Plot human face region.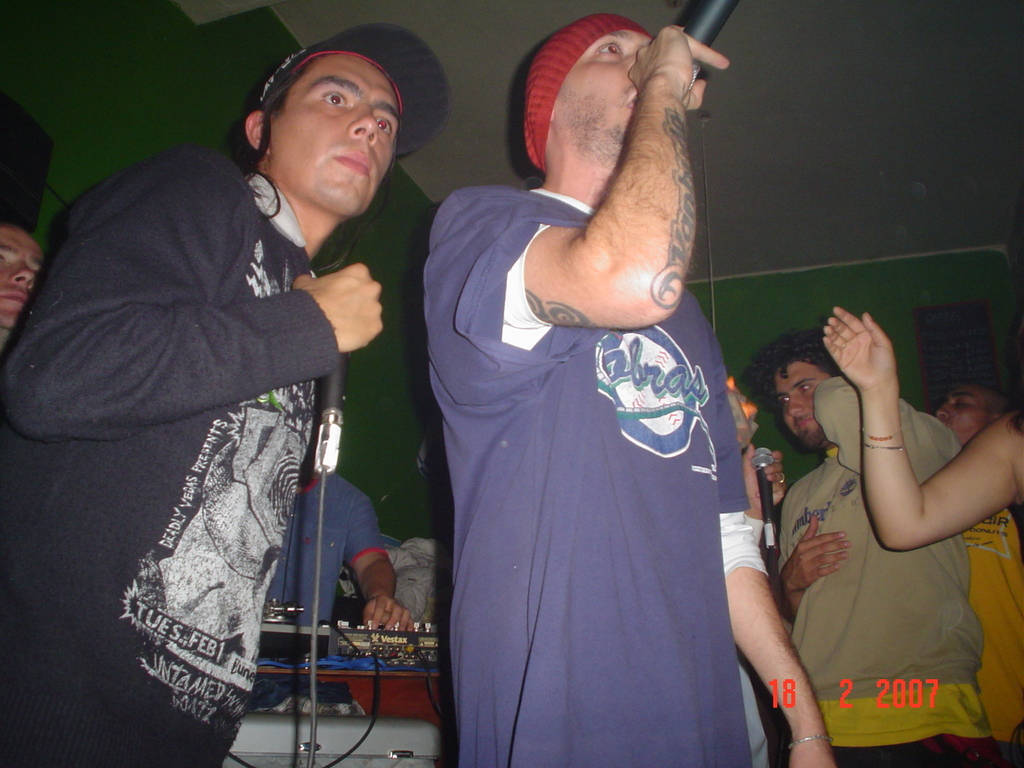
Plotted at x1=268, y1=60, x2=398, y2=218.
